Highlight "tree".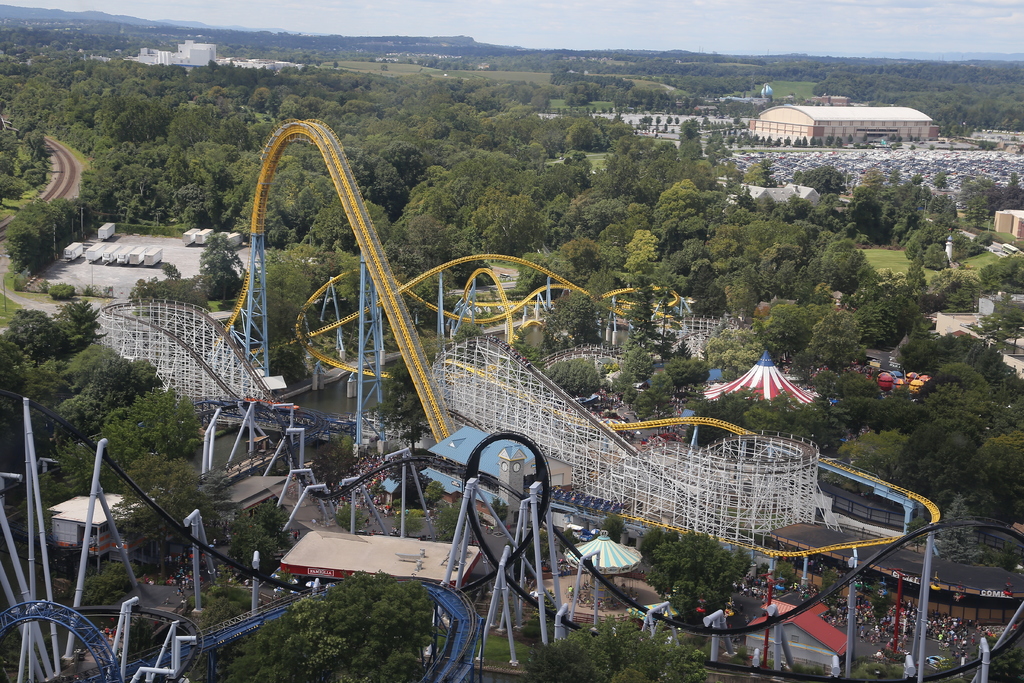
Highlighted region: (45,284,81,302).
